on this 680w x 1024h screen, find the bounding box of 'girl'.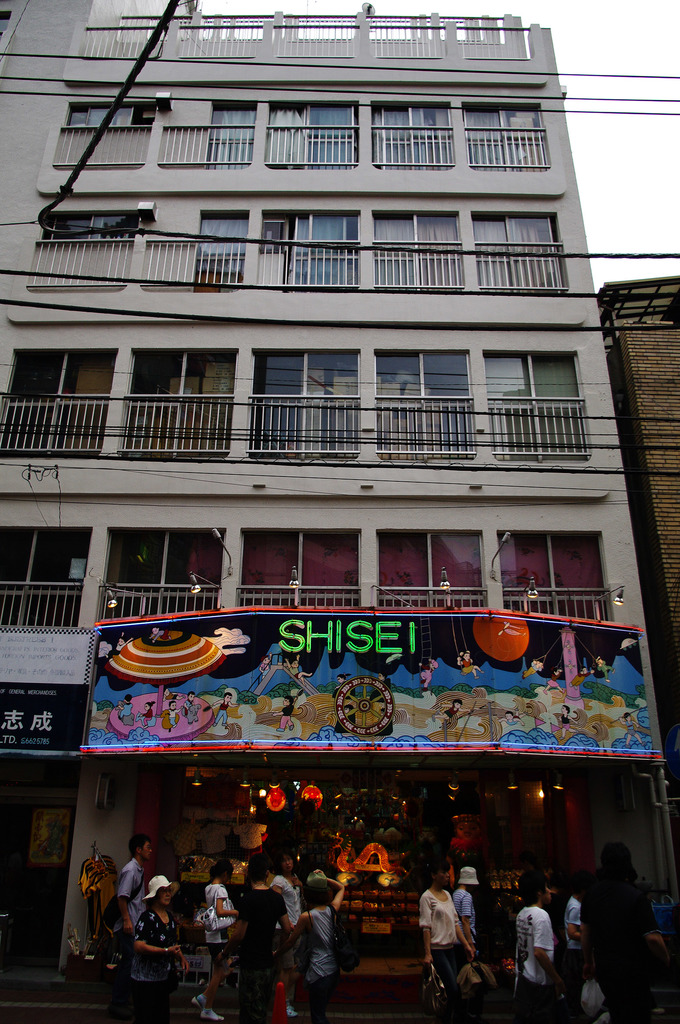
Bounding box: l=225, t=853, r=313, b=943.
